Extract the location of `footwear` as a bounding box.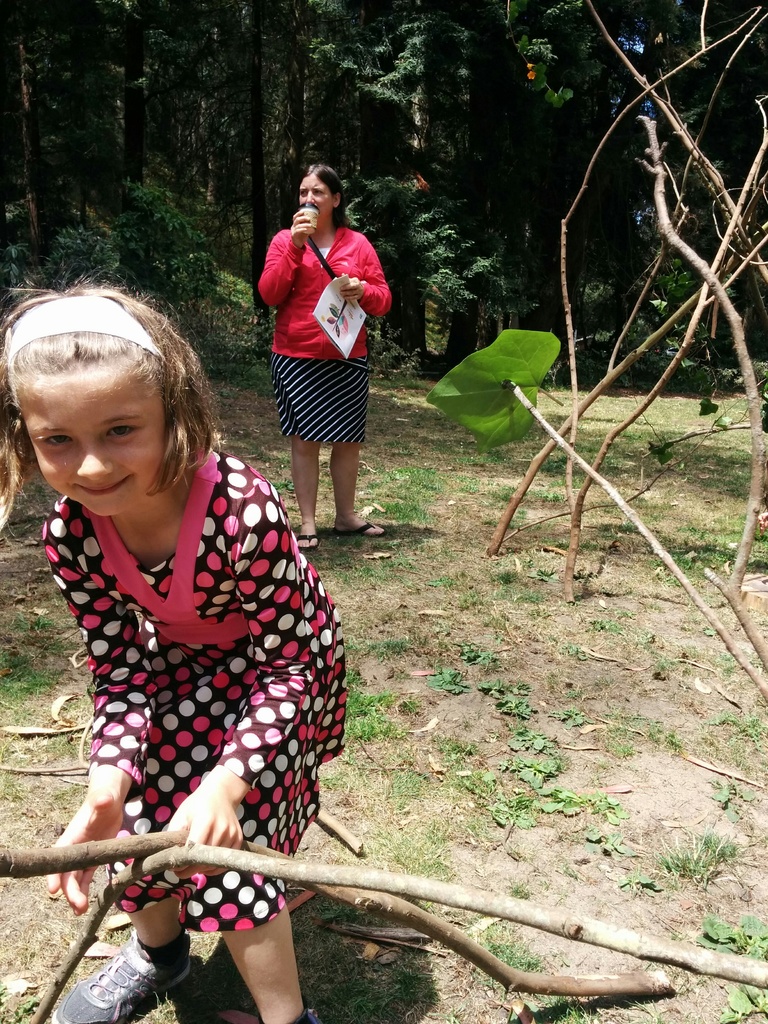
select_region(53, 924, 193, 1023).
